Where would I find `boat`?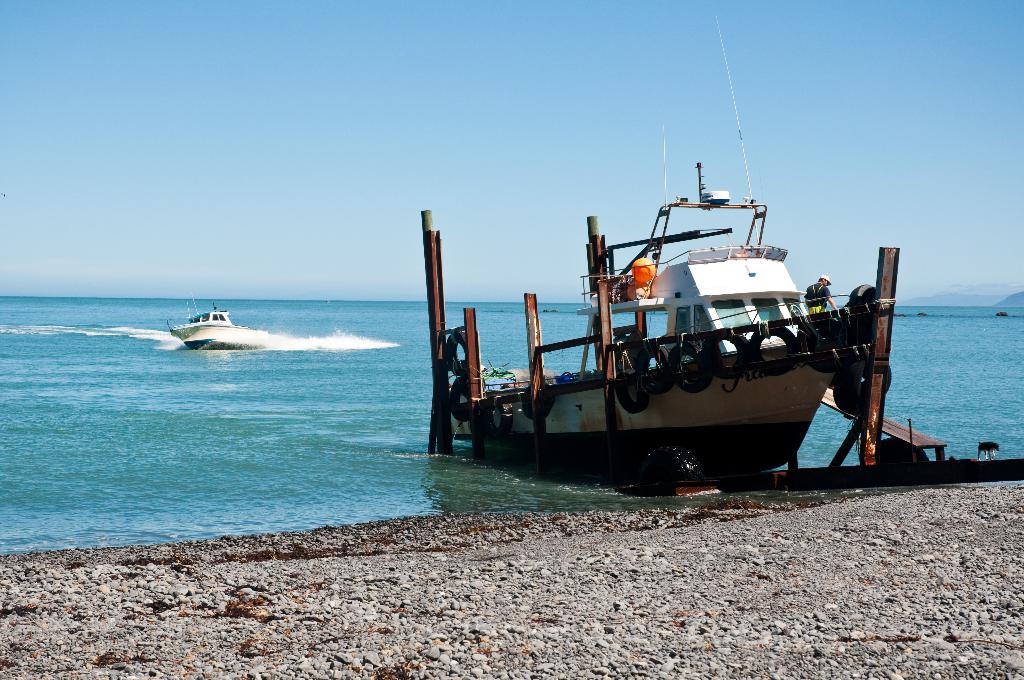
At bbox=[168, 287, 250, 346].
